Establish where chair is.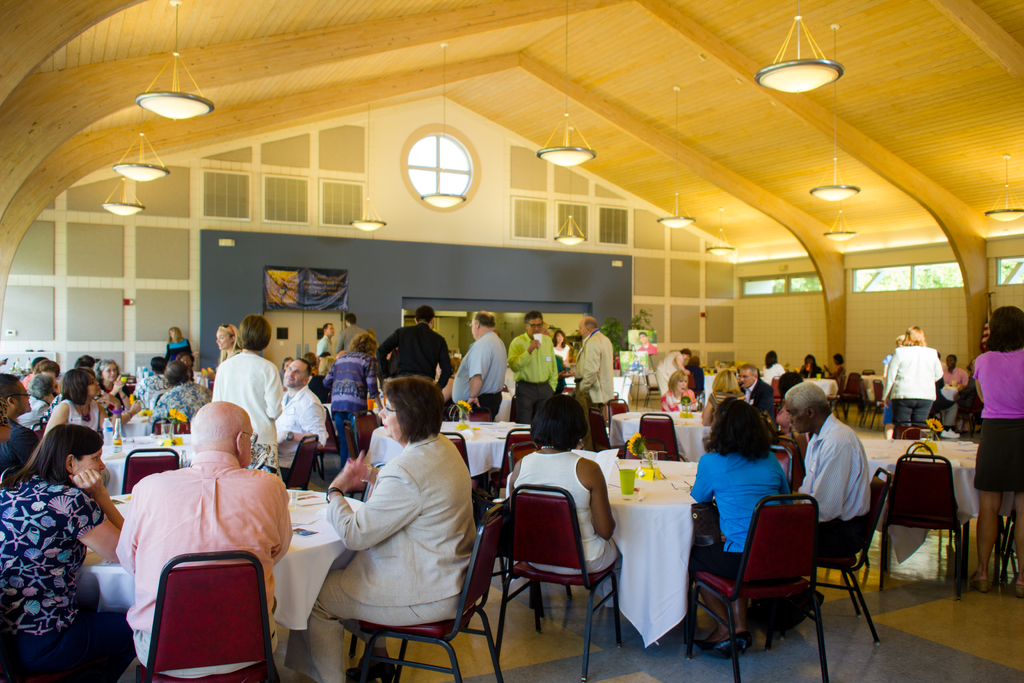
Established at <box>868,379,893,429</box>.
